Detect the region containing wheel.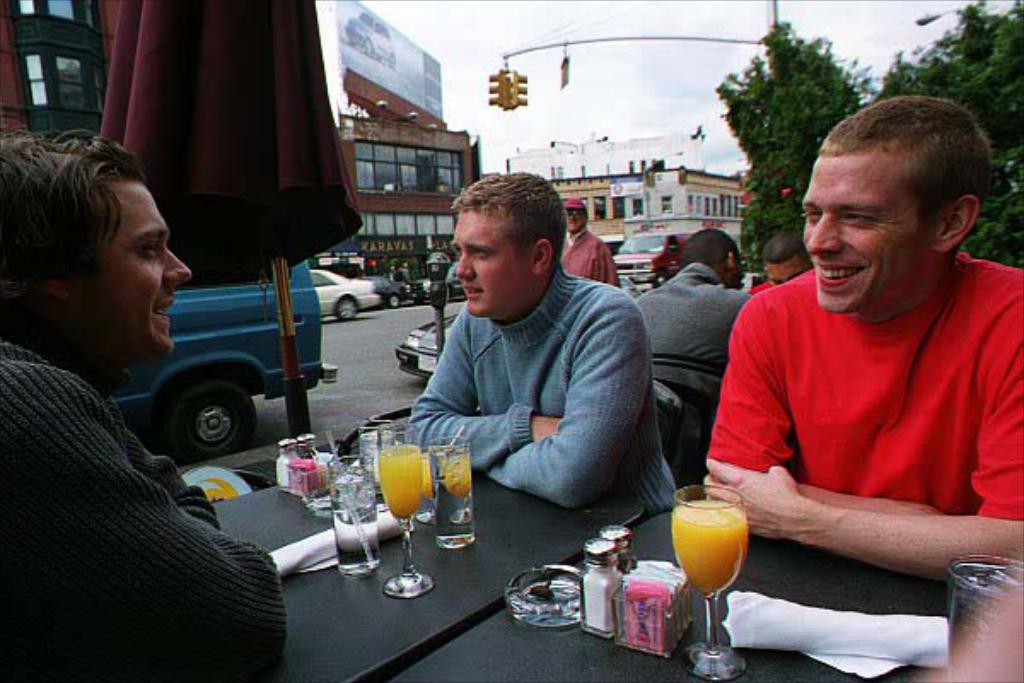
<bbox>152, 367, 259, 441</bbox>.
